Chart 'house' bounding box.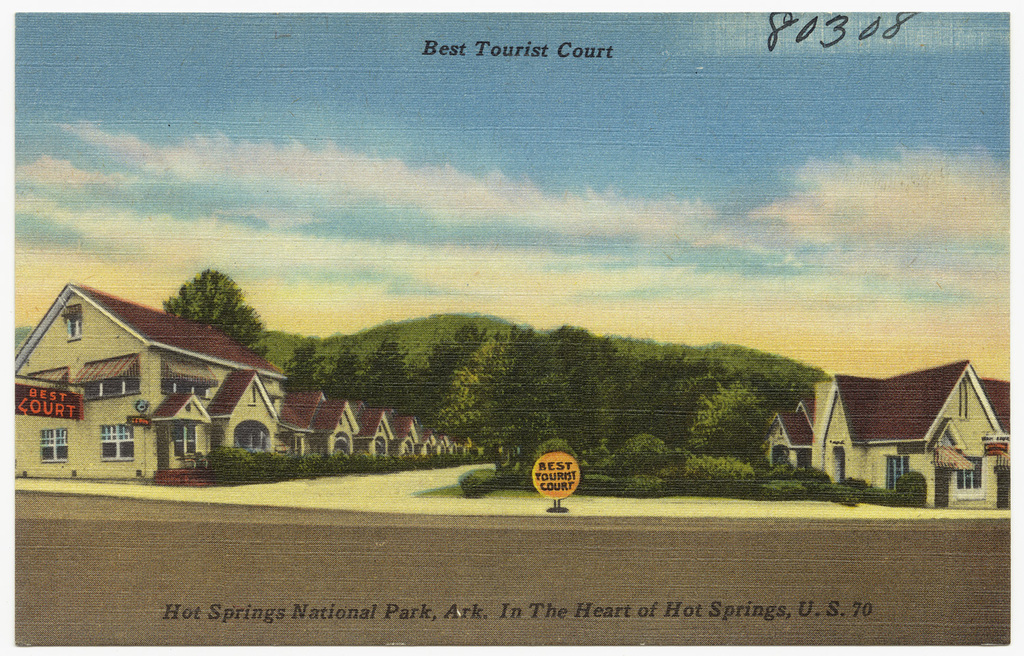
Charted: locate(815, 352, 1014, 504).
